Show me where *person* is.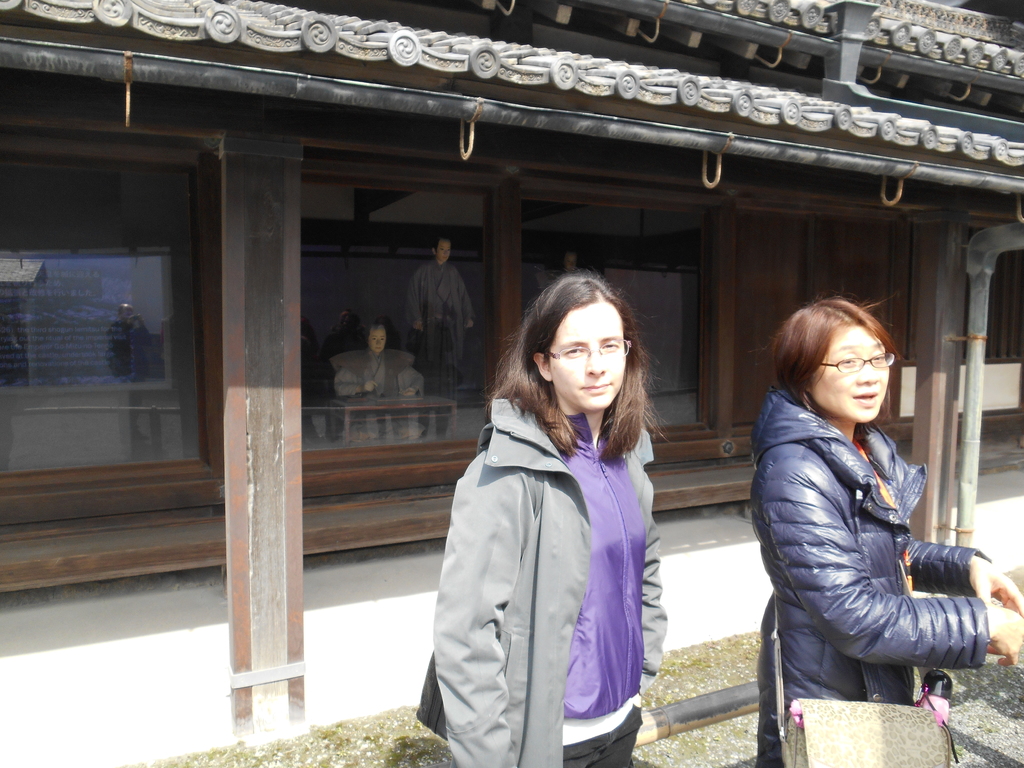
*person* is at 436:305:683:767.
